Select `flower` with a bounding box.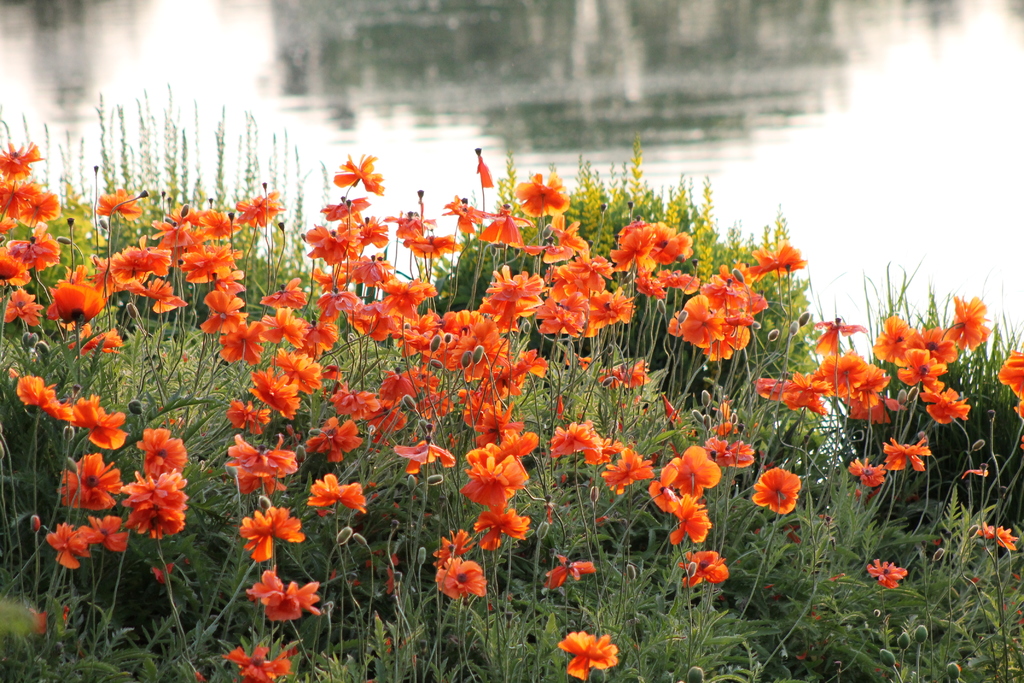
box(262, 281, 303, 306).
